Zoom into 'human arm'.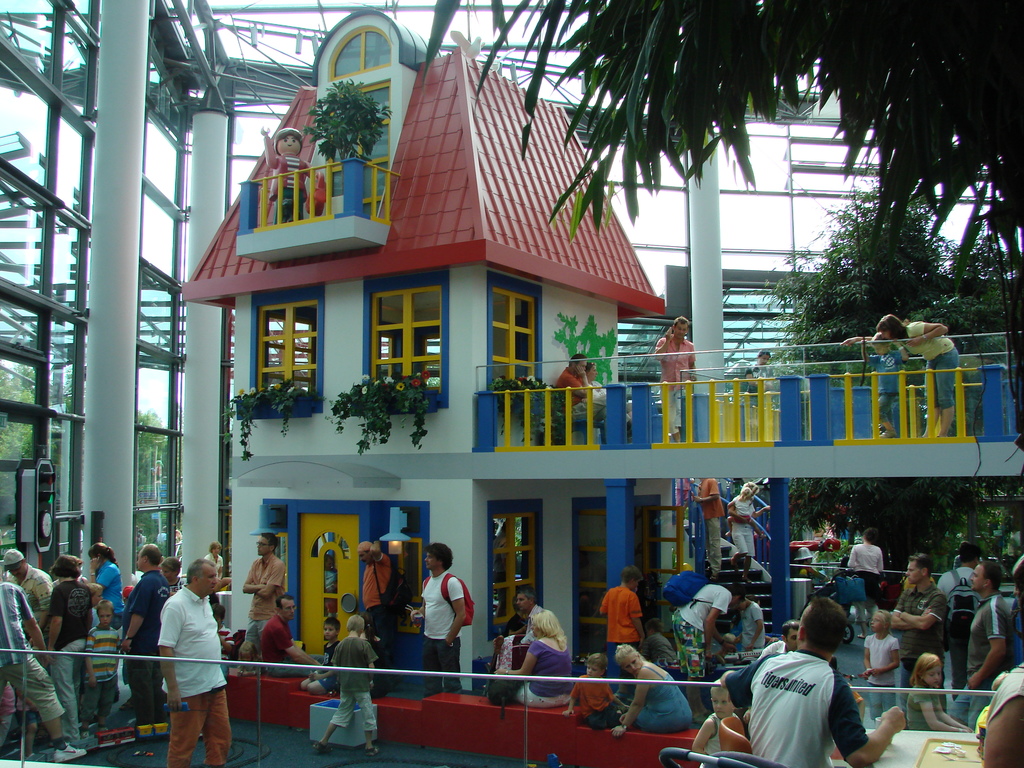
Zoom target: [655, 328, 672, 360].
